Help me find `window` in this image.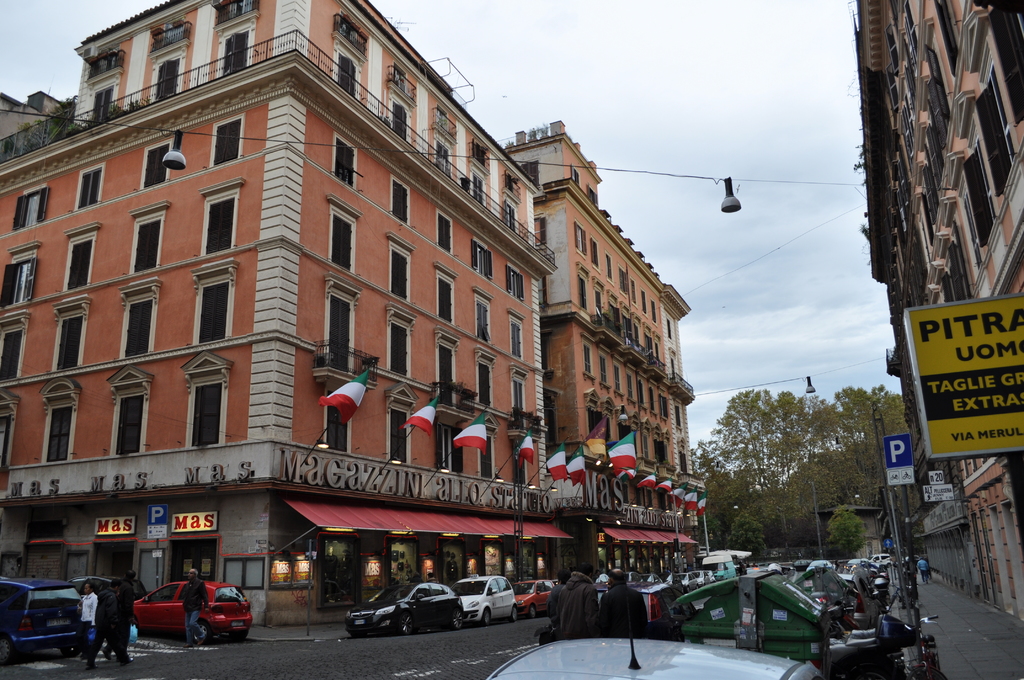
Found it: l=605, t=398, r=615, b=439.
